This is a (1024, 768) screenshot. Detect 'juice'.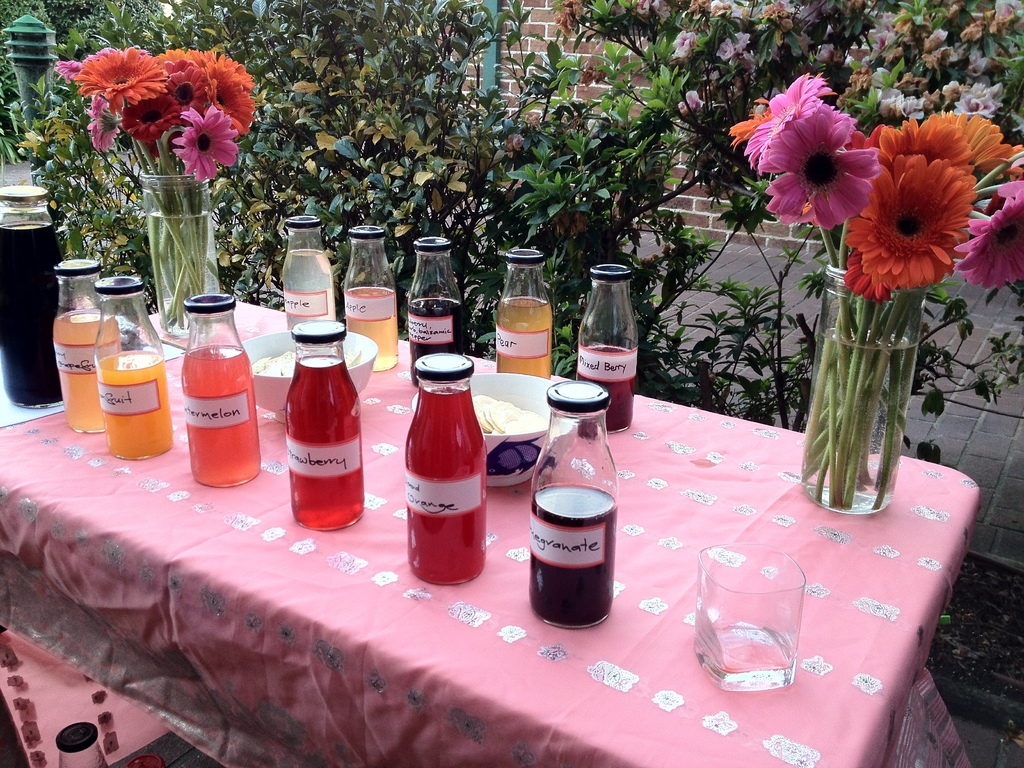
{"left": 99, "top": 349, "right": 177, "bottom": 457}.
